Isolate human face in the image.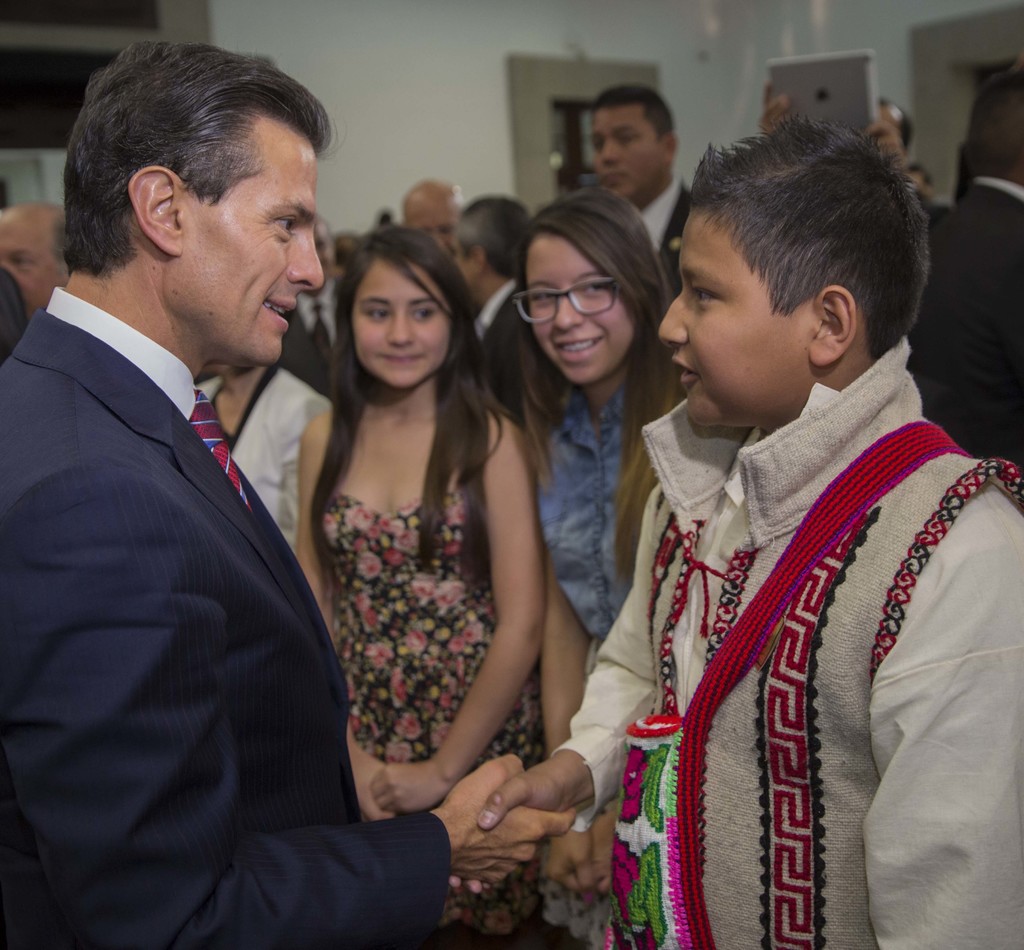
Isolated region: x1=591 y1=111 x2=664 y2=200.
